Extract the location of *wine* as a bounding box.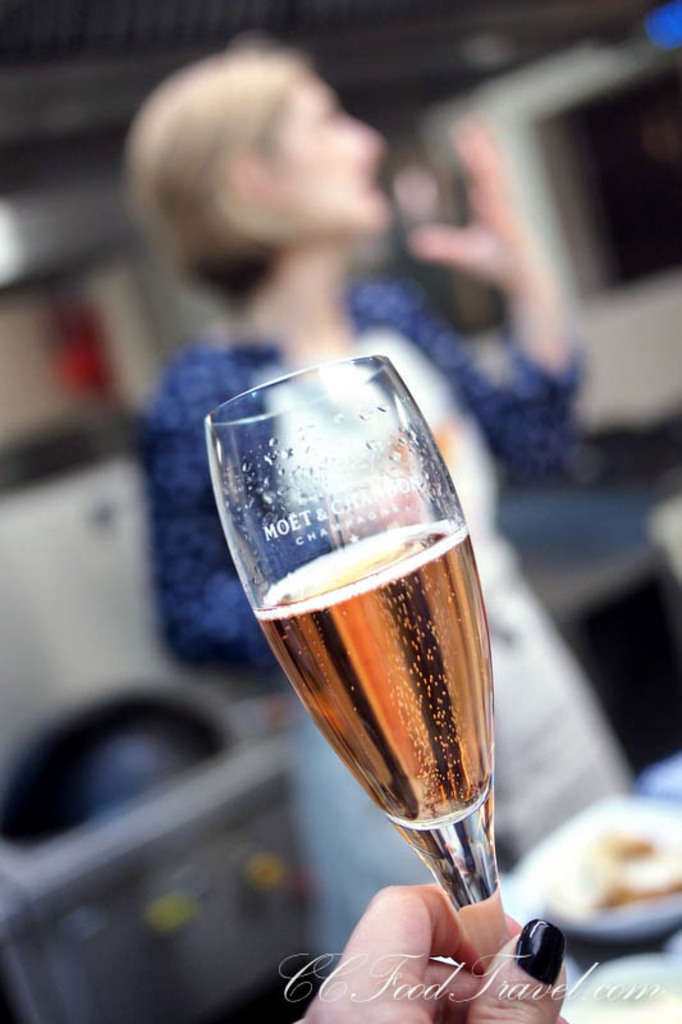
pyautogui.locateOnScreen(258, 517, 508, 840).
